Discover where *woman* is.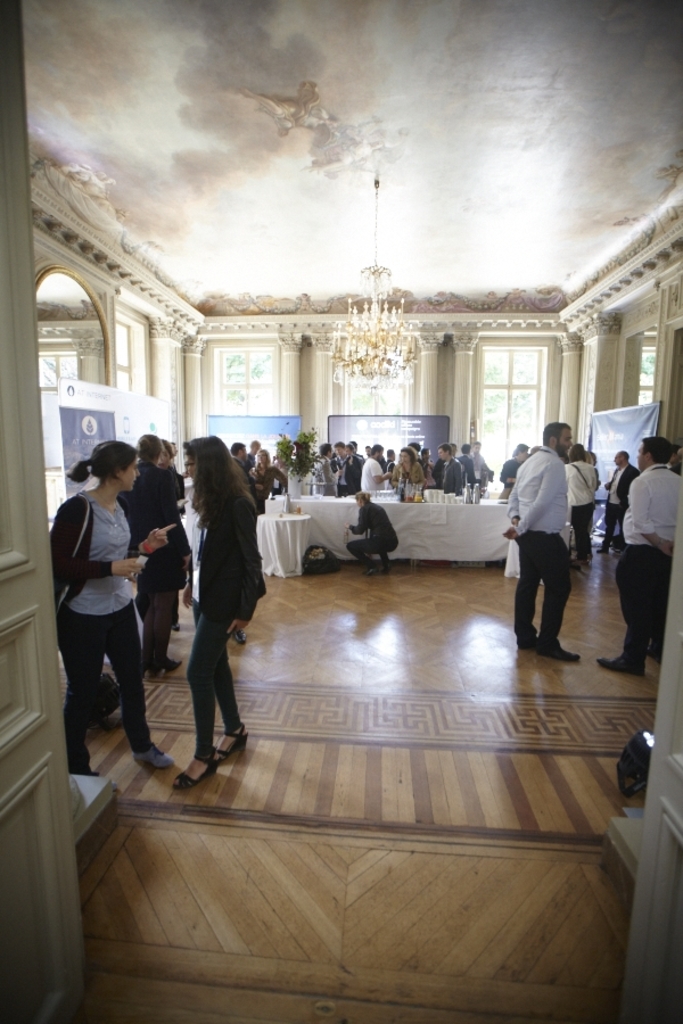
Discovered at rect(161, 435, 264, 765).
